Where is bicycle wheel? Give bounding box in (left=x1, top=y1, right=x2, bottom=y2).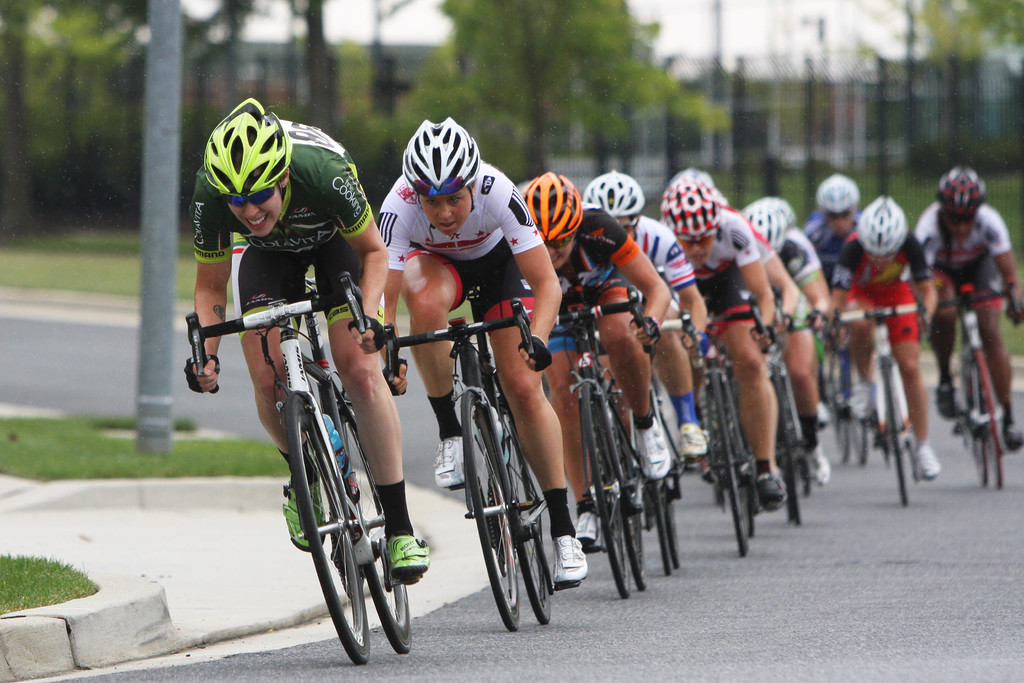
(left=620, top=418, right=642, bottom=591).
